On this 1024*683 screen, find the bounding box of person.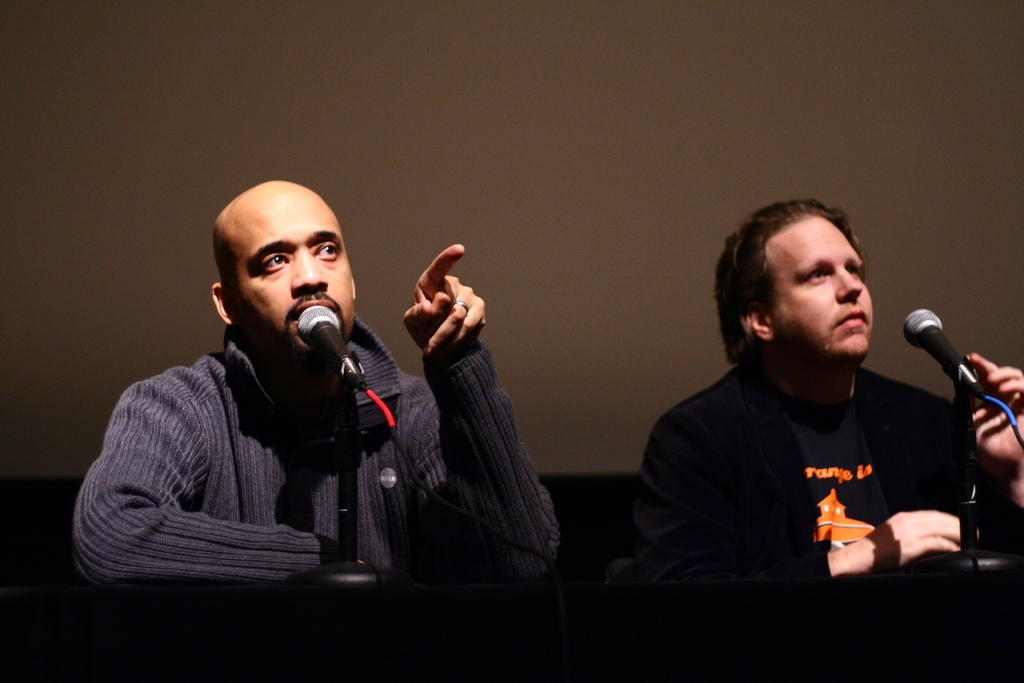
Bounding box: rect(75, 178, 568, 592).
